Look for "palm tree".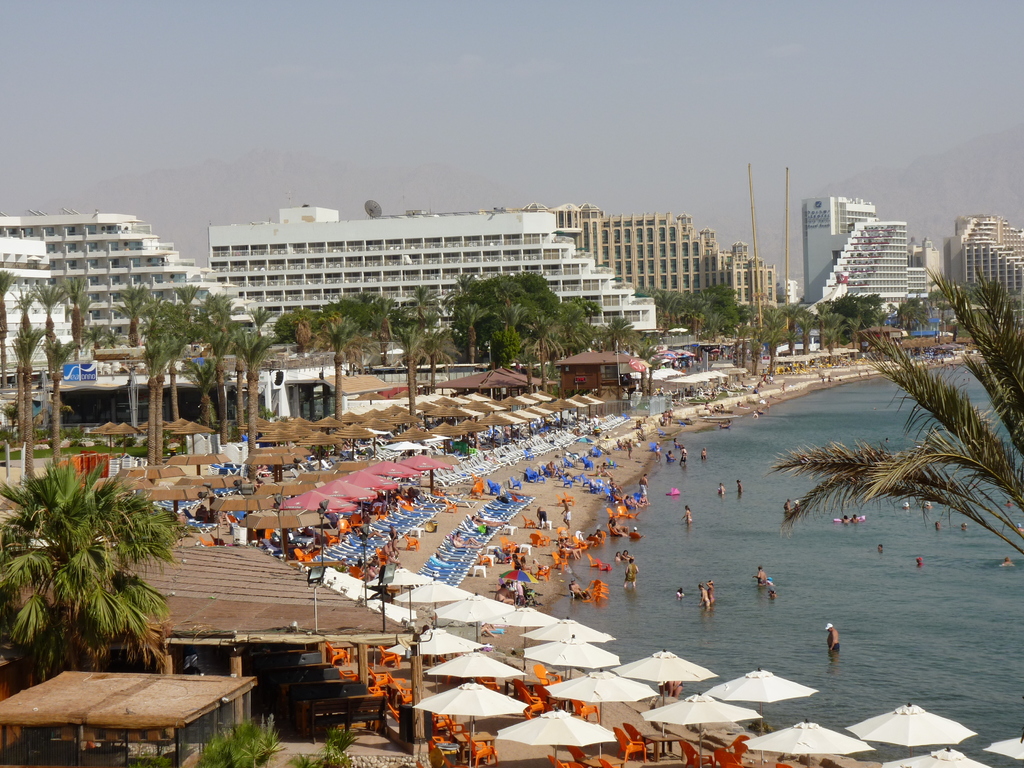
Found: box=[198, 286, 230, 426].
